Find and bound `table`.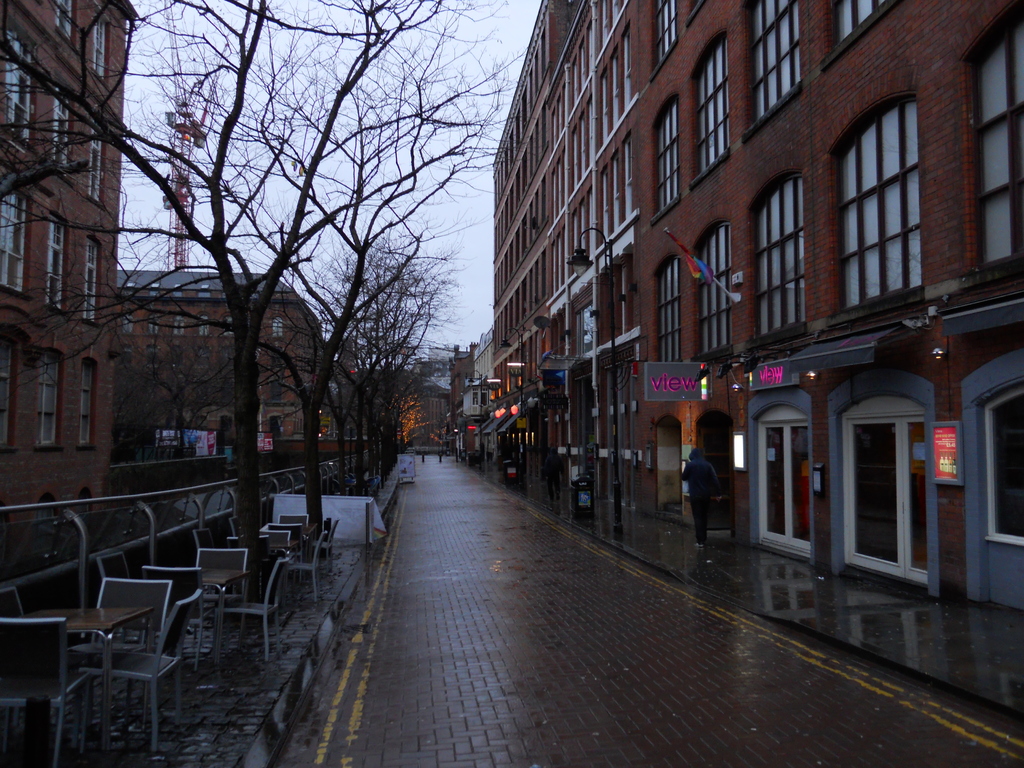
Bound: rect(269, 539, 299, 556).
